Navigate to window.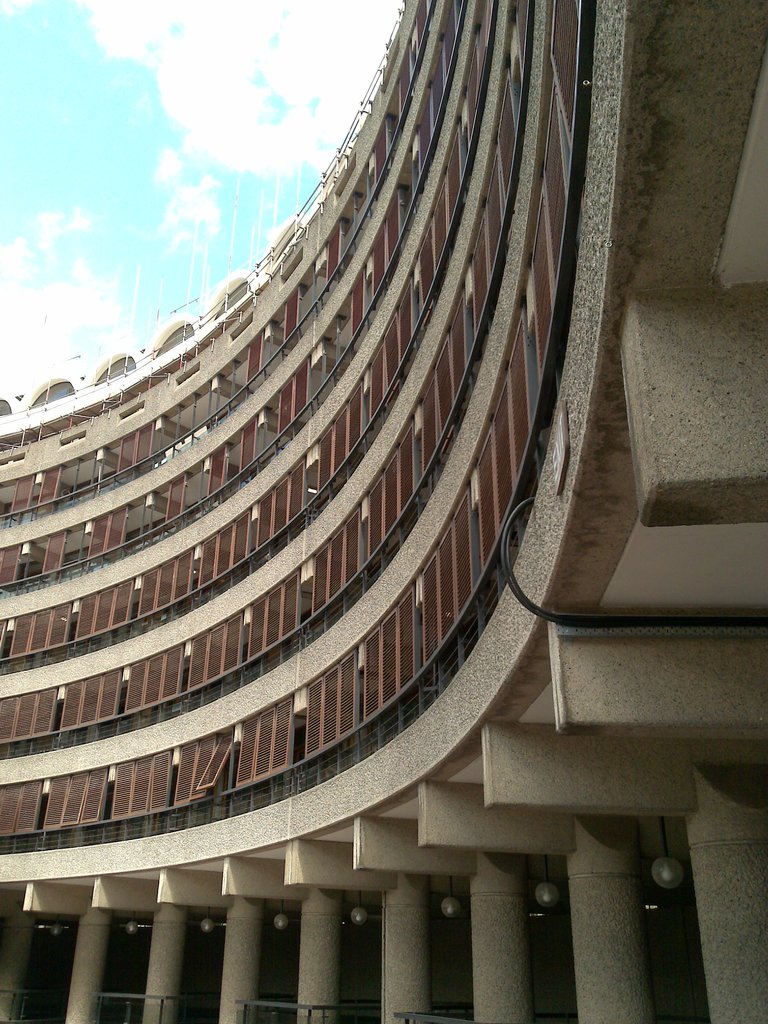
Navigation target: 47 701 88 753.
